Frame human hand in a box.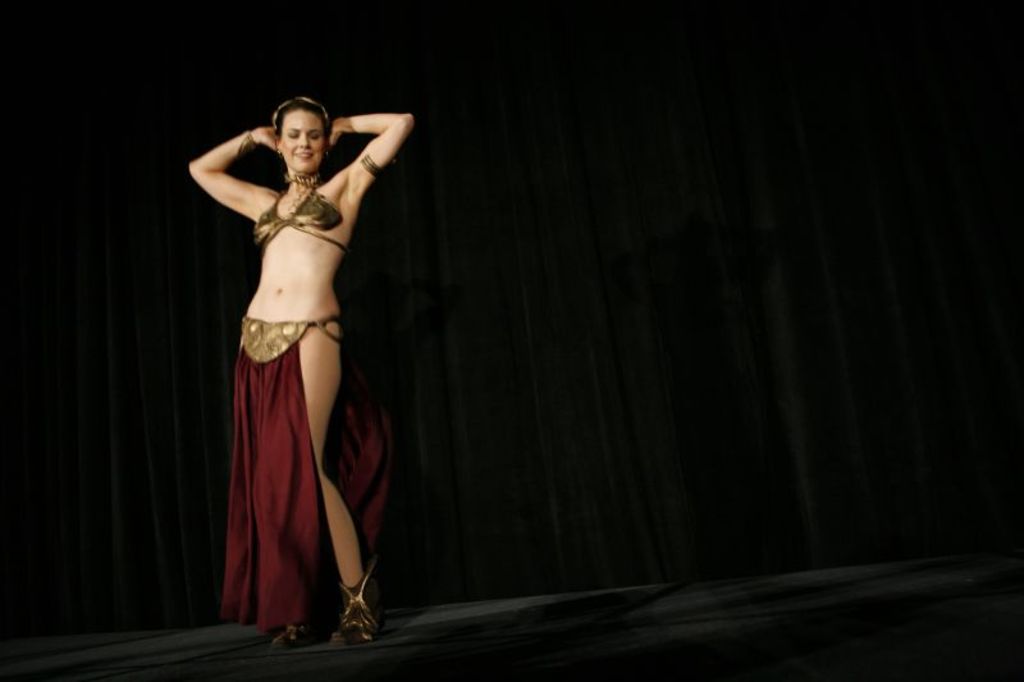
[253, 128, 278, 150].
